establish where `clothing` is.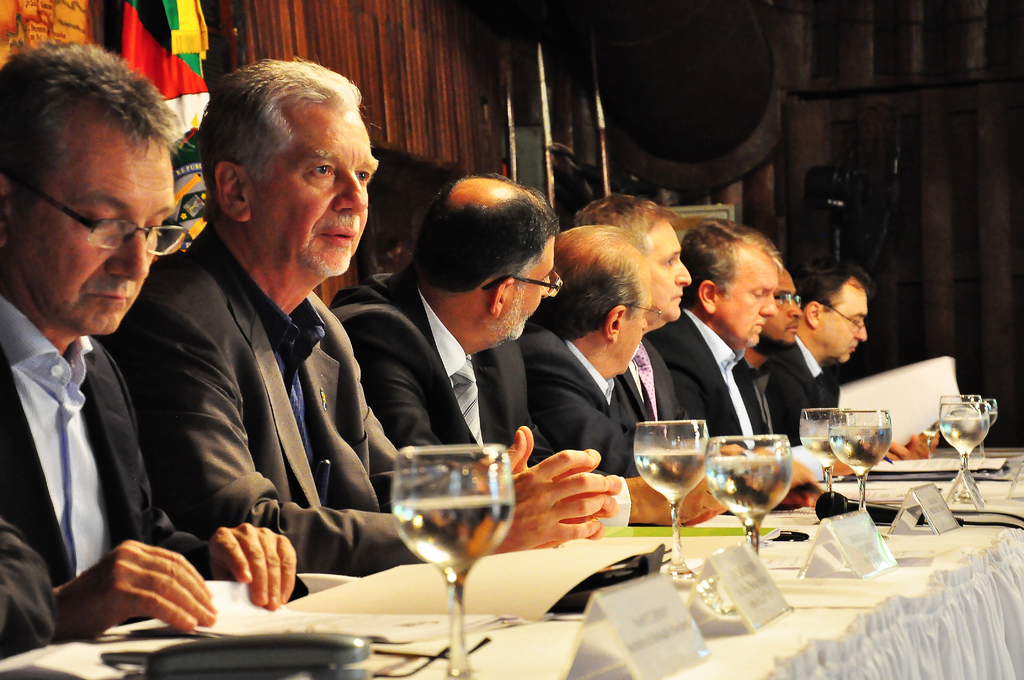
Established at 335 264 648 547.
